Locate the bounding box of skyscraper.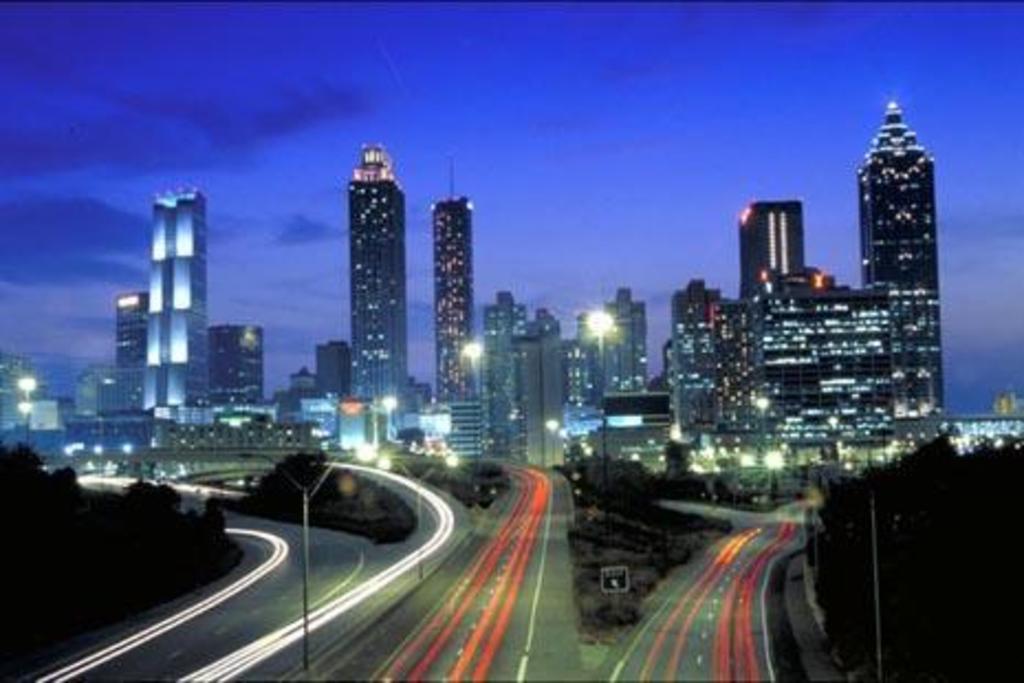
Bounding box: {"x1": 434, "y1": 196, "x2": 476, "y2": 401}.
